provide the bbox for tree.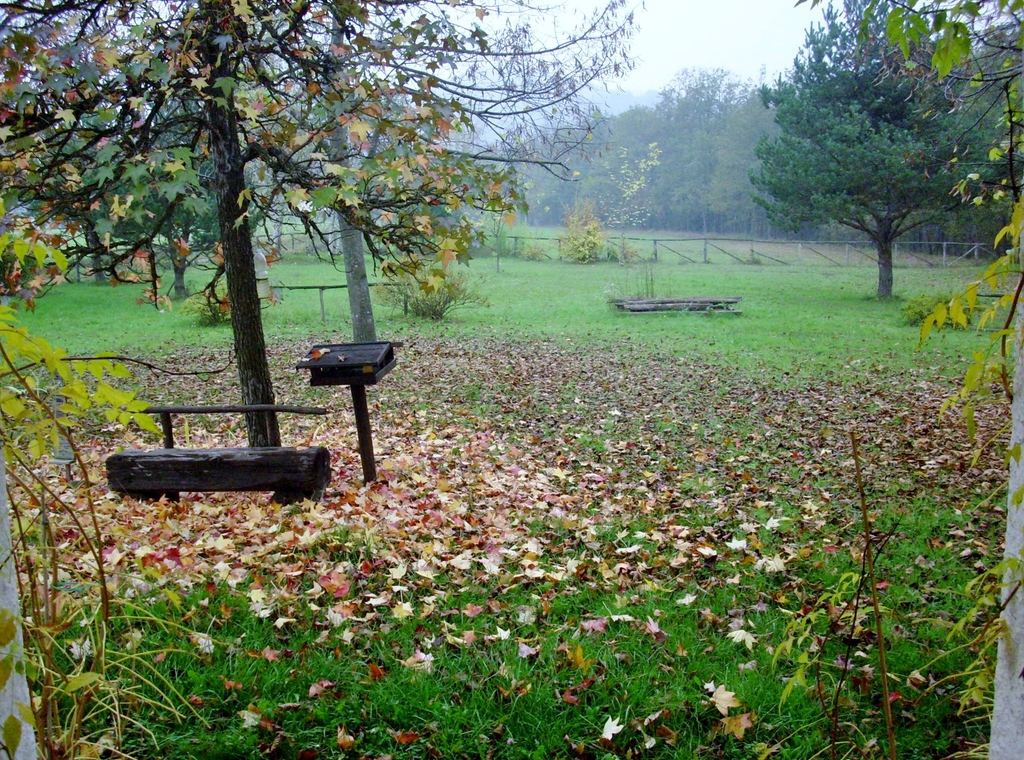
left=547, top=100, right=661, bottom=218.
